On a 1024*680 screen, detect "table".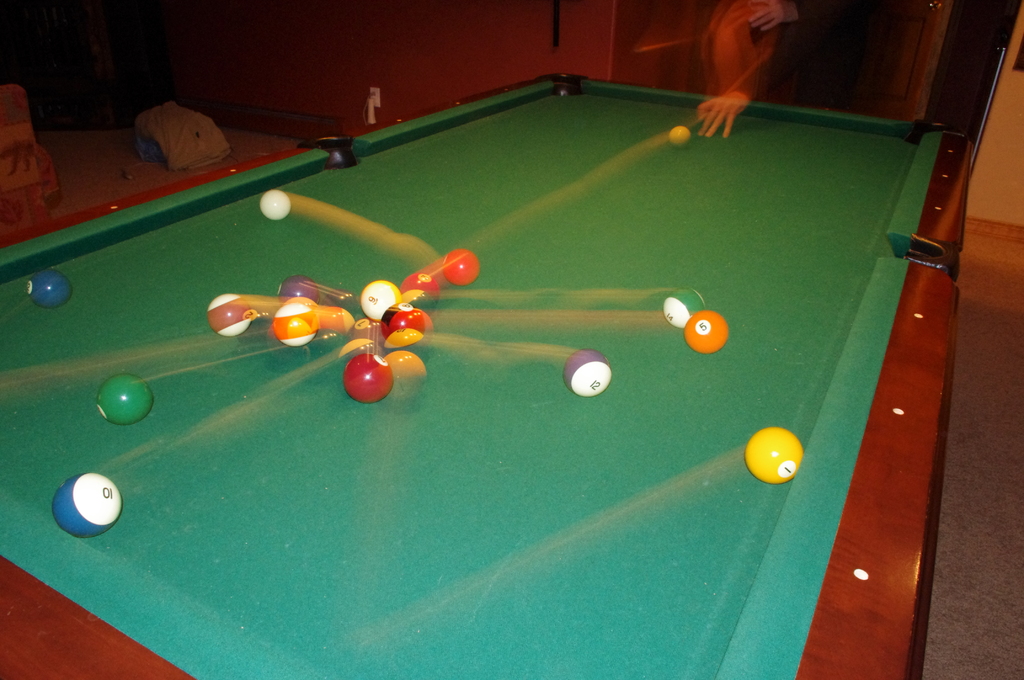
box(0, 66, 962, 679).
